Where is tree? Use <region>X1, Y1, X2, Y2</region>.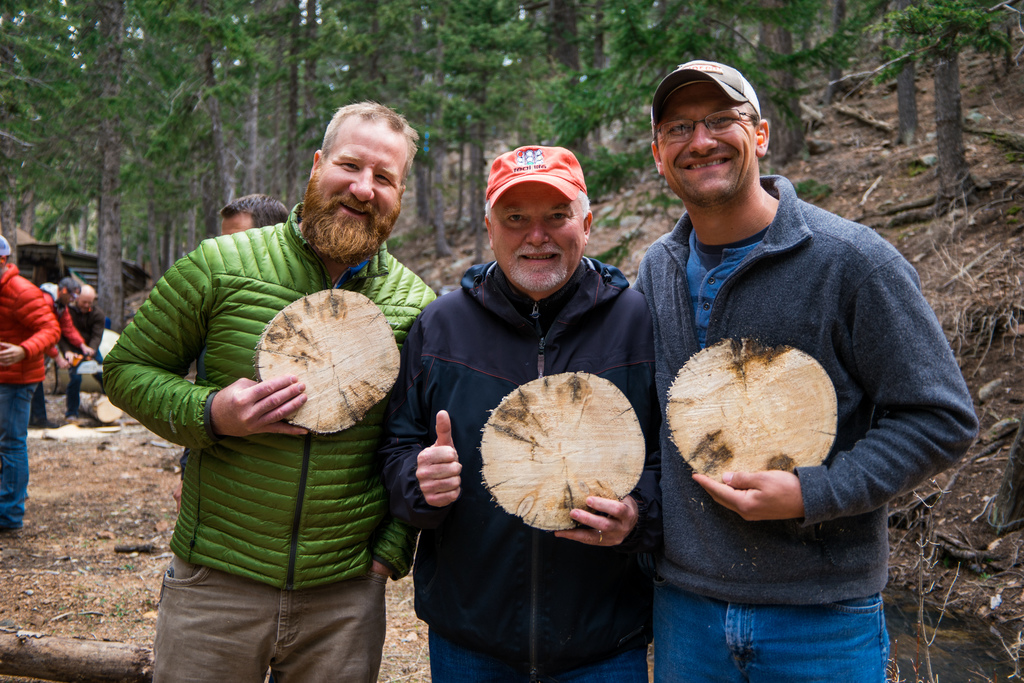
<region>0, 628, 156, 682</region>.
